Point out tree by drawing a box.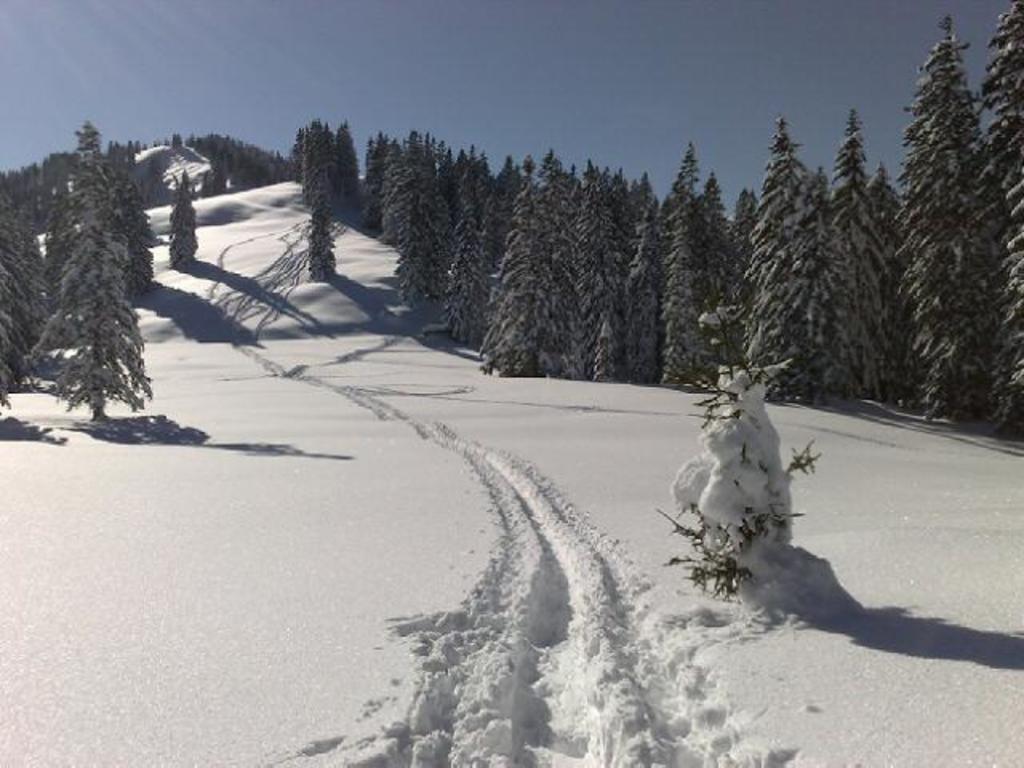
966/0/1019/434.
